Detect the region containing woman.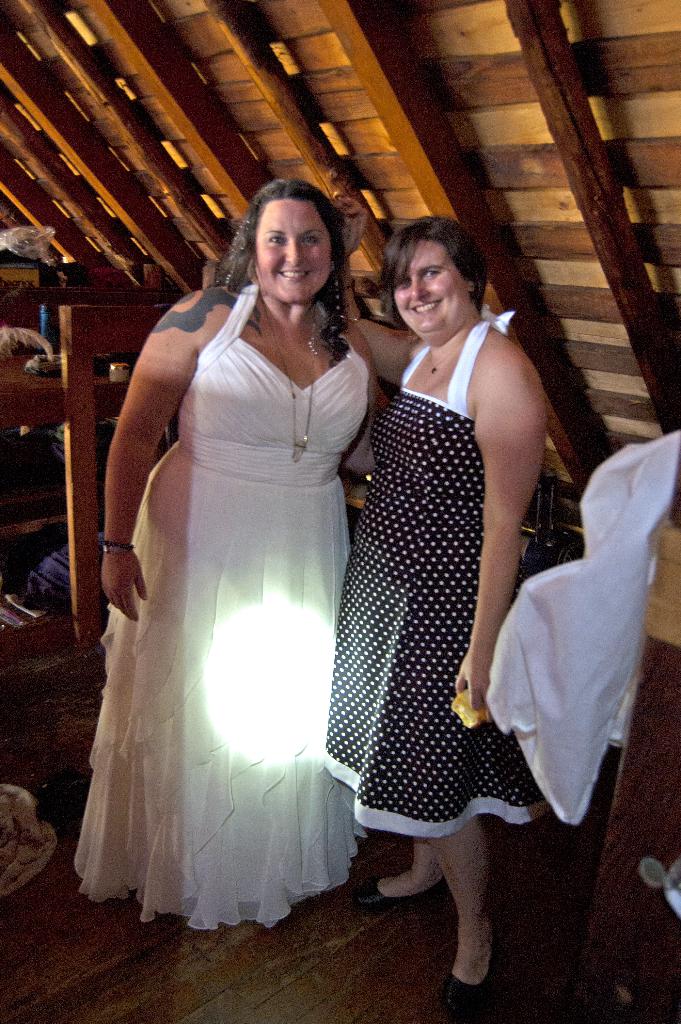
320:216:545:1017.
